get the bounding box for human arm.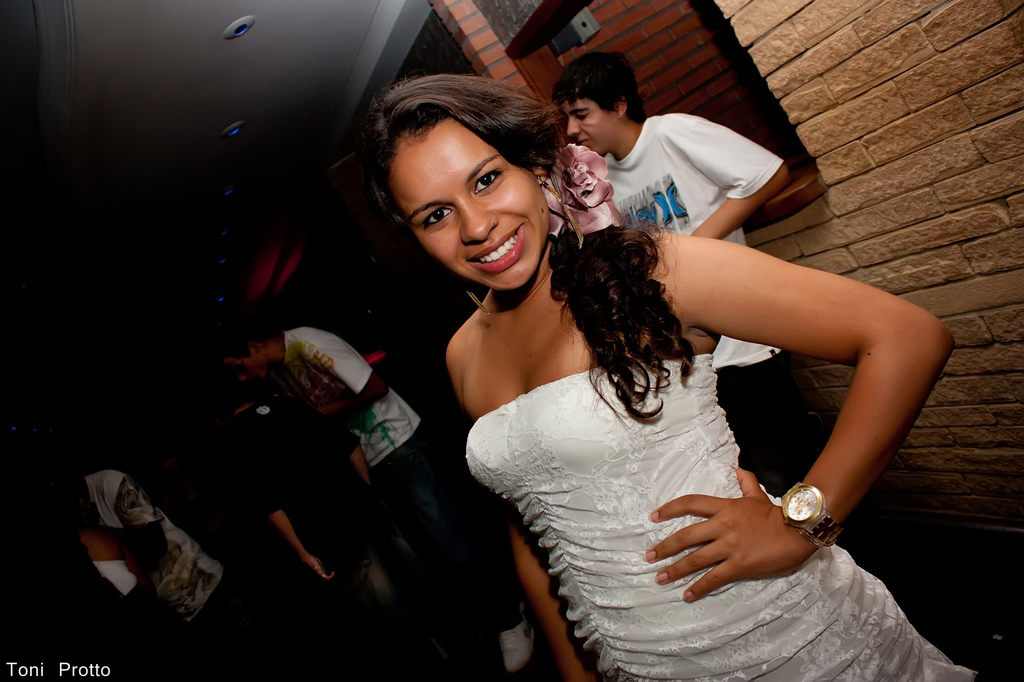
230,445,335,582.
